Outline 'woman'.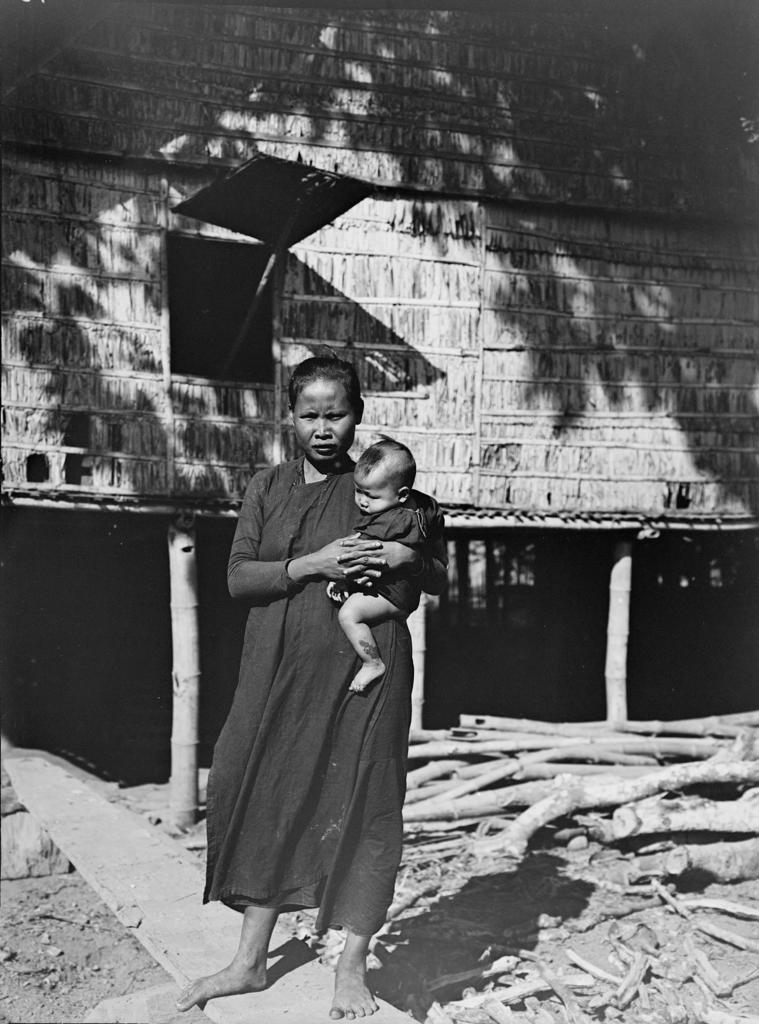
Outline: select_region(172, 355, 440, 1022).
